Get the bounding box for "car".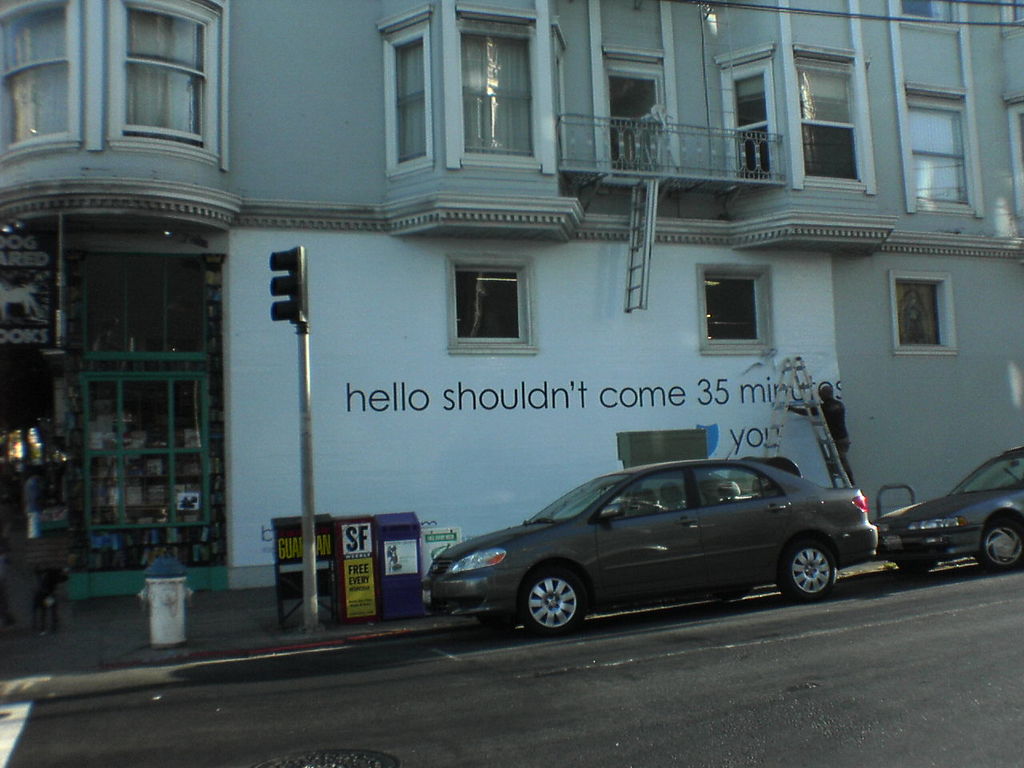
421 447 891 639.
